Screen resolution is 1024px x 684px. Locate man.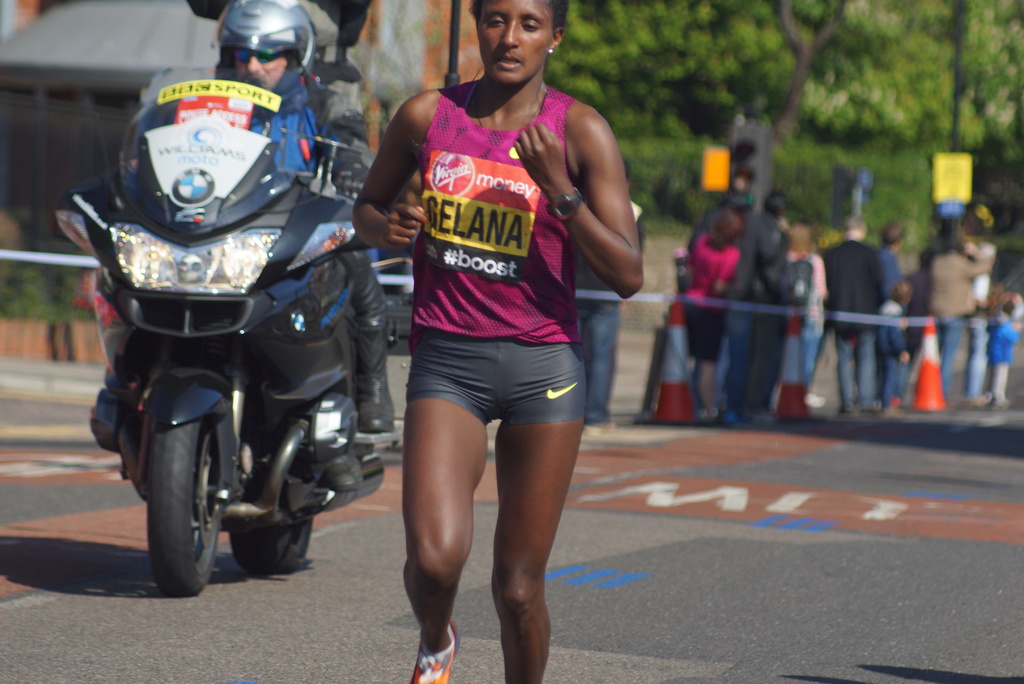
(820, 213, 888, 414).
